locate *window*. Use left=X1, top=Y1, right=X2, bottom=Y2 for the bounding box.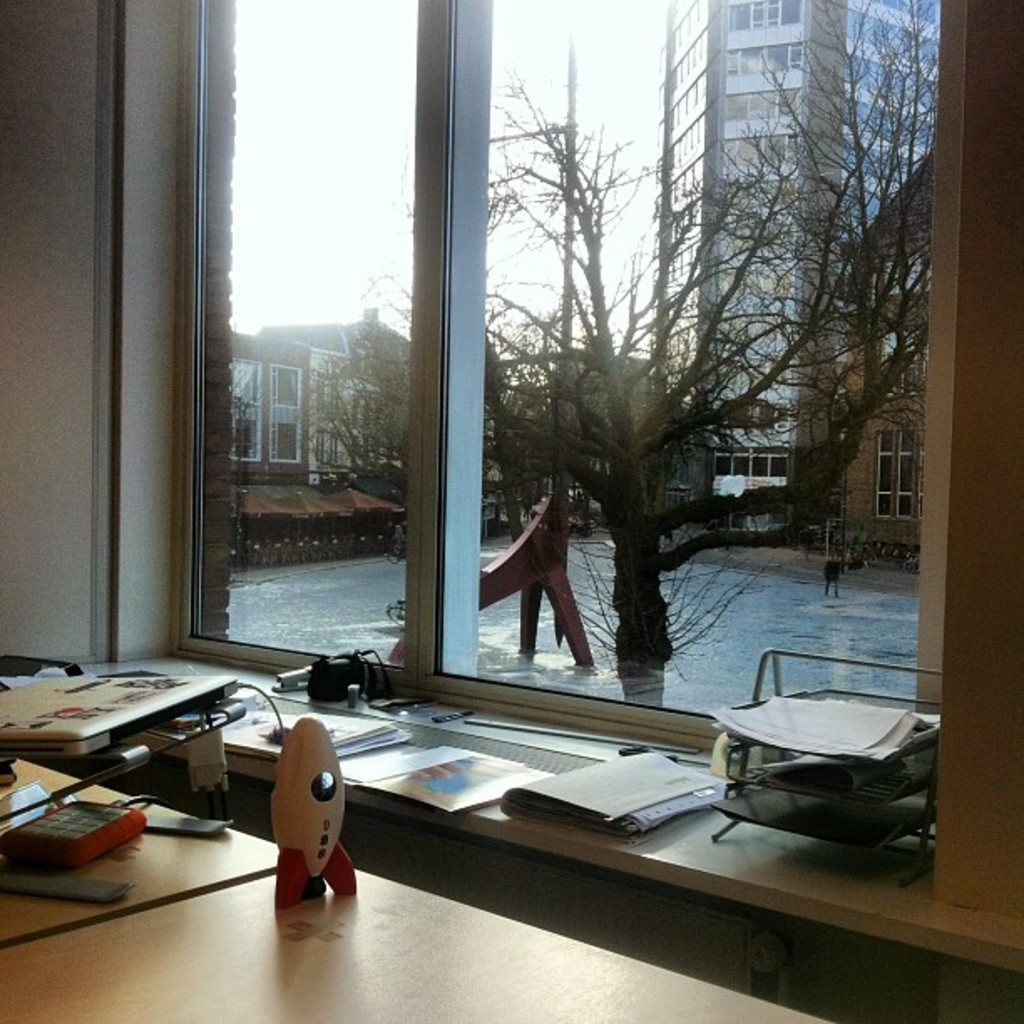
left=268, top=358, right=305, bottom=462.
